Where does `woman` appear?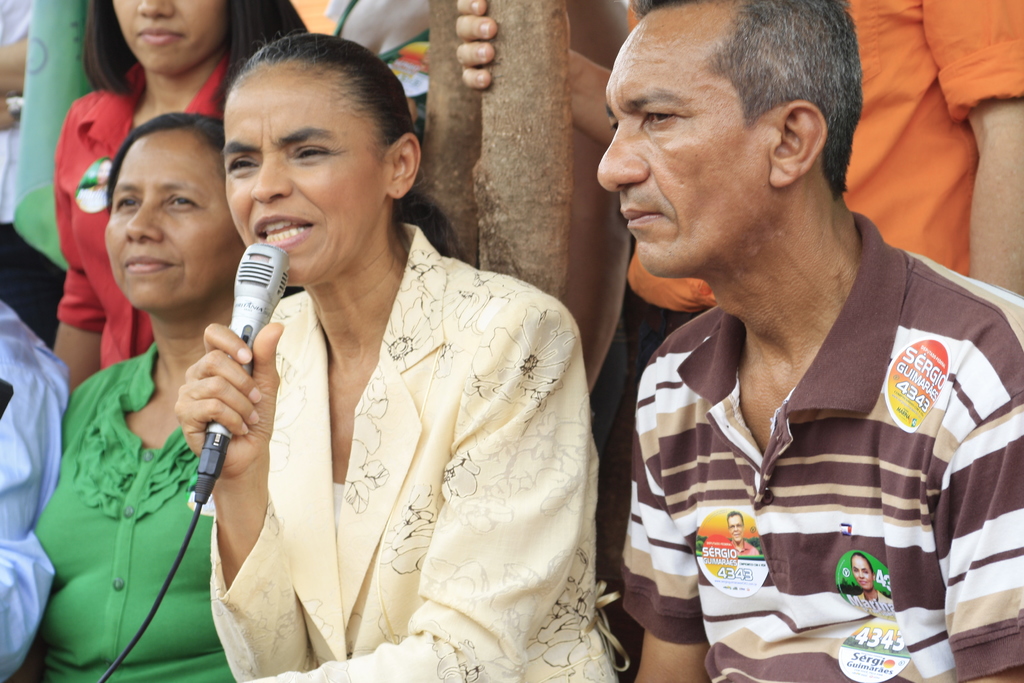
Appears at <bbox>55, 0, 309, 393</bbox>.
